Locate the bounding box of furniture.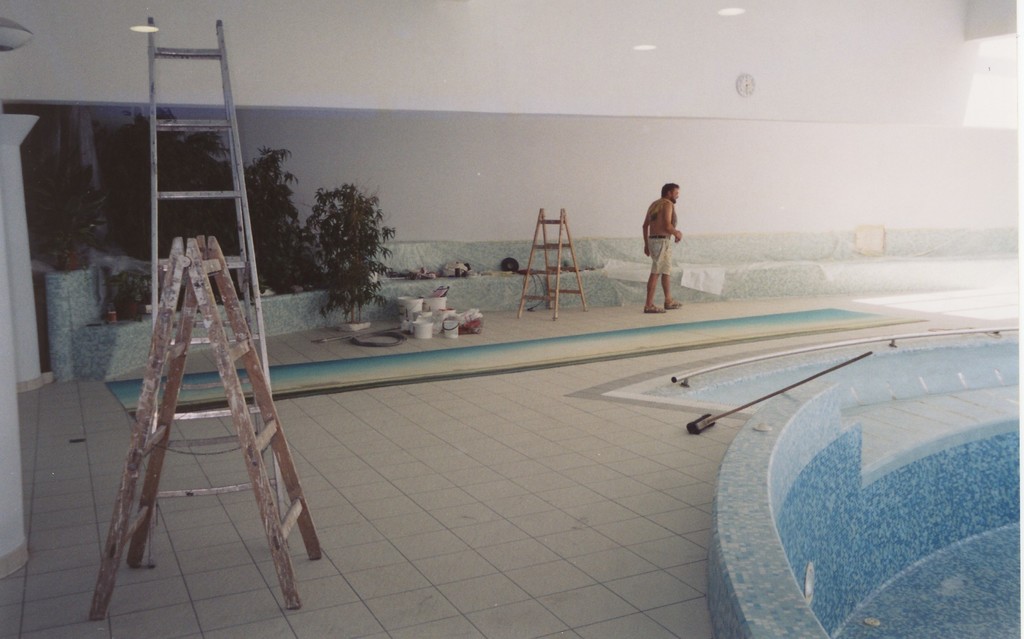
Bounding box: 51:225:1017:378.
